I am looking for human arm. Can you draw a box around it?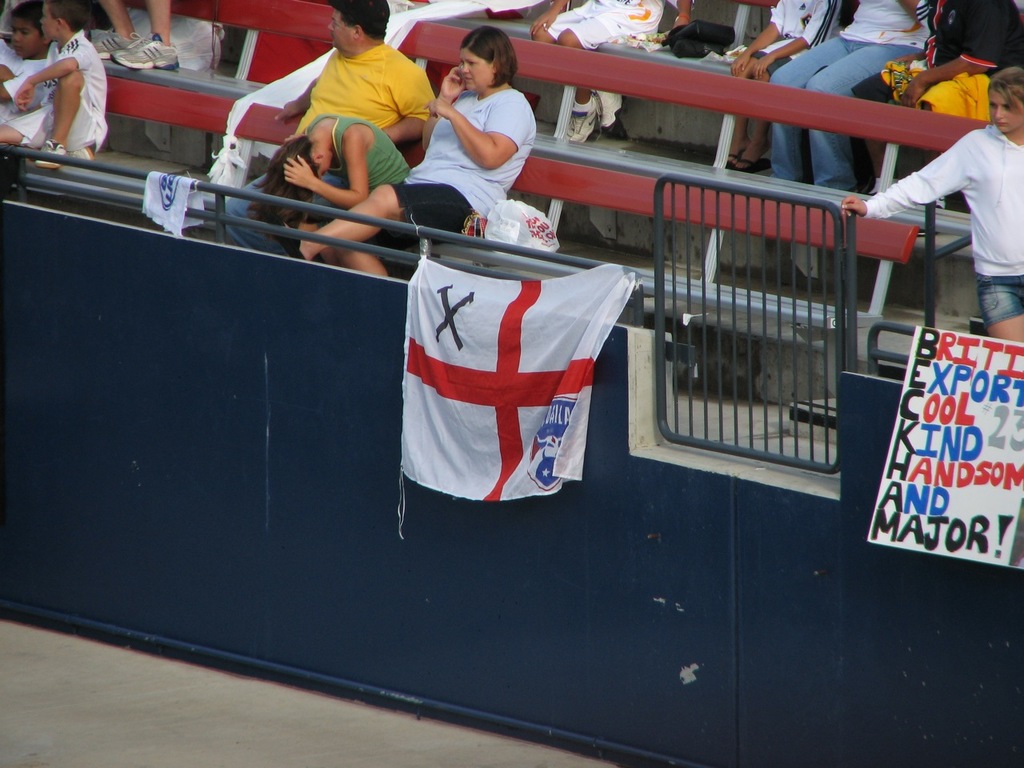
Sure, the bounding box is [751, 0, 833, 79].
